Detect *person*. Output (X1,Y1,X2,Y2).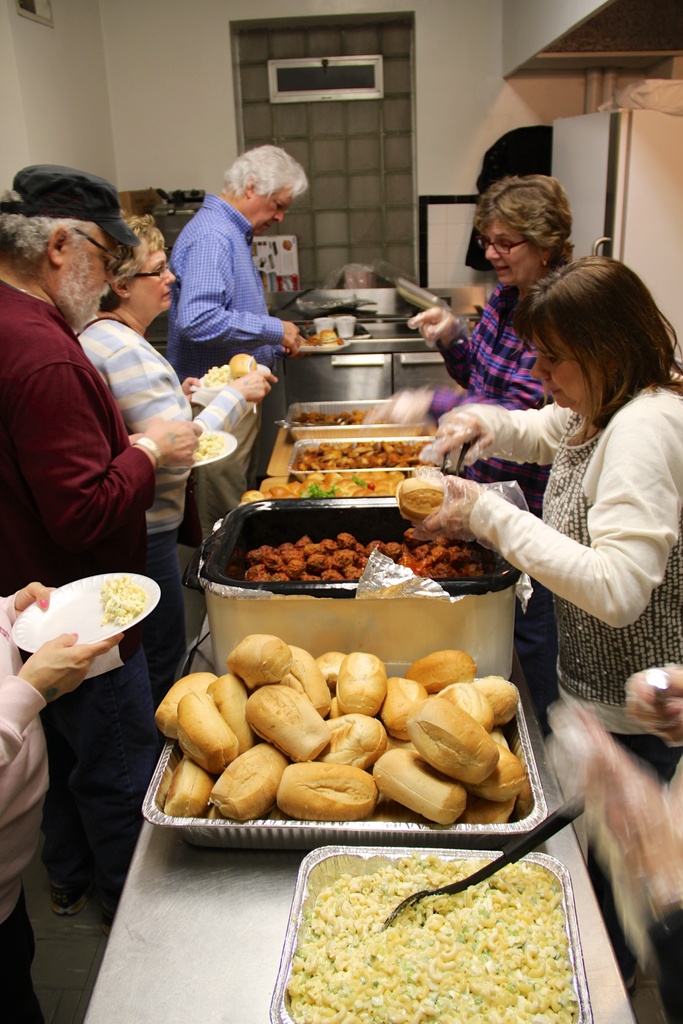
(74,209,210,666).
